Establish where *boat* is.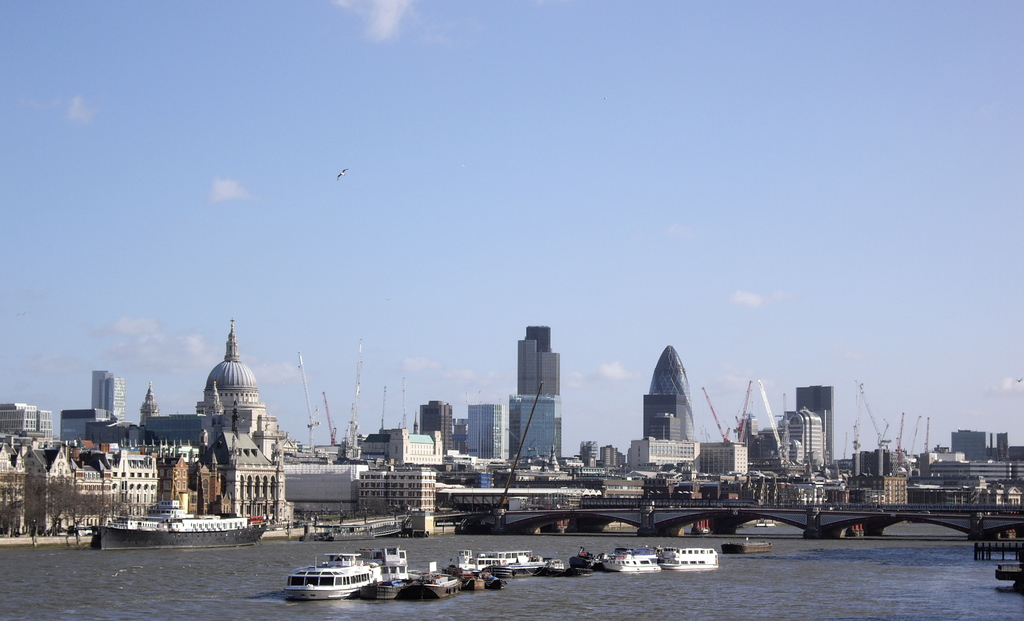
Established at detection(603, 540, 668, 576).
